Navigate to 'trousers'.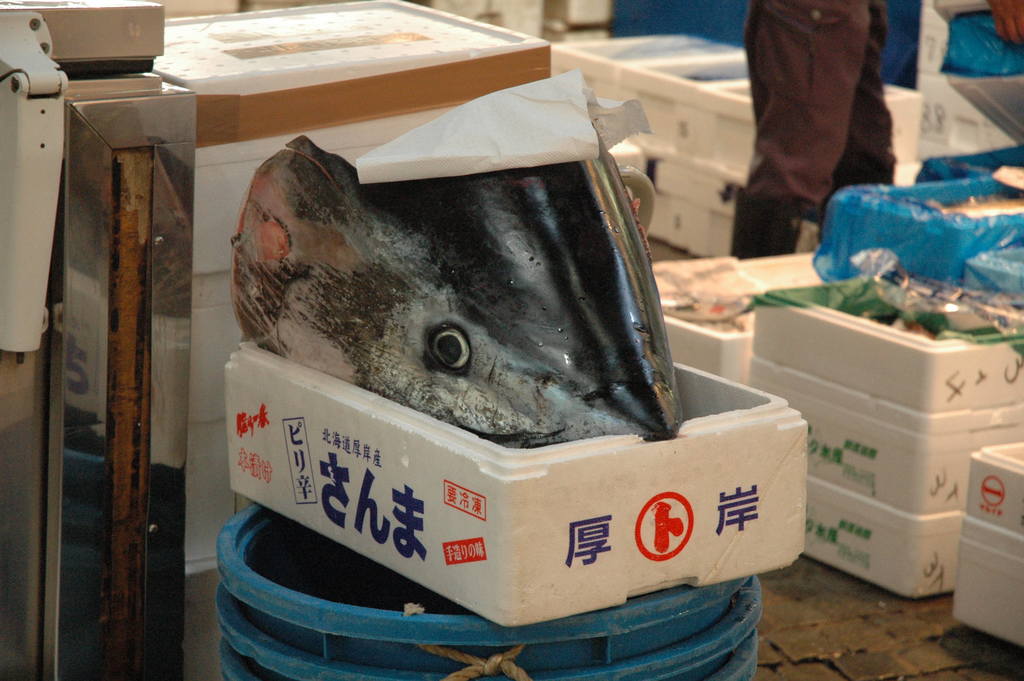
Navigation target: [x1=742, y1=0, x2=899, y2=215].
